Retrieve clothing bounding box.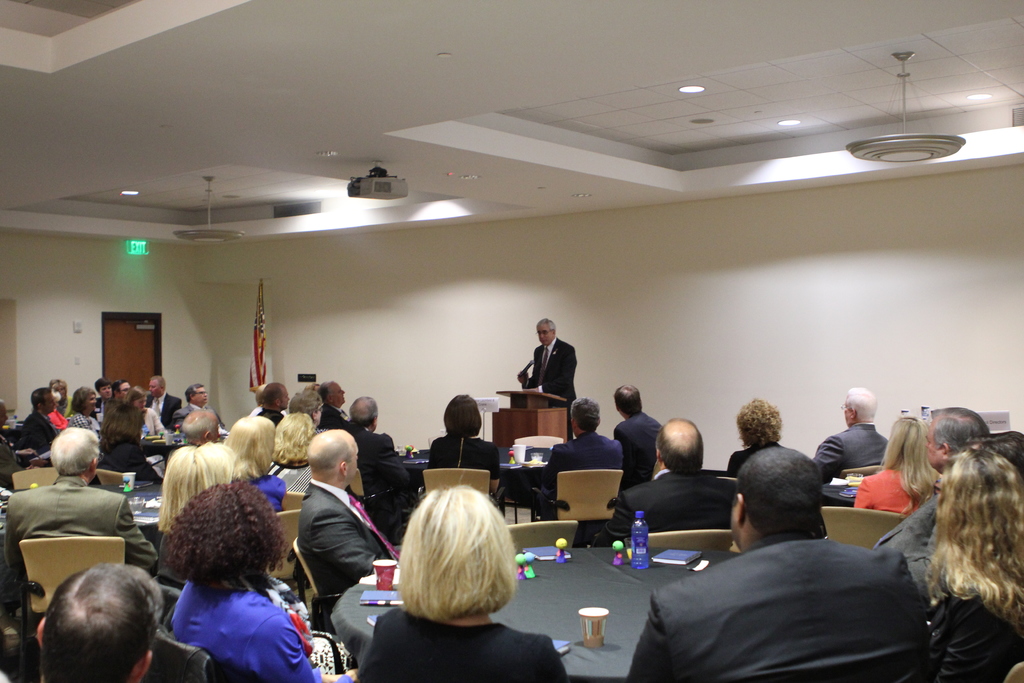
Bounding box: (356, 607, 572, 682).
